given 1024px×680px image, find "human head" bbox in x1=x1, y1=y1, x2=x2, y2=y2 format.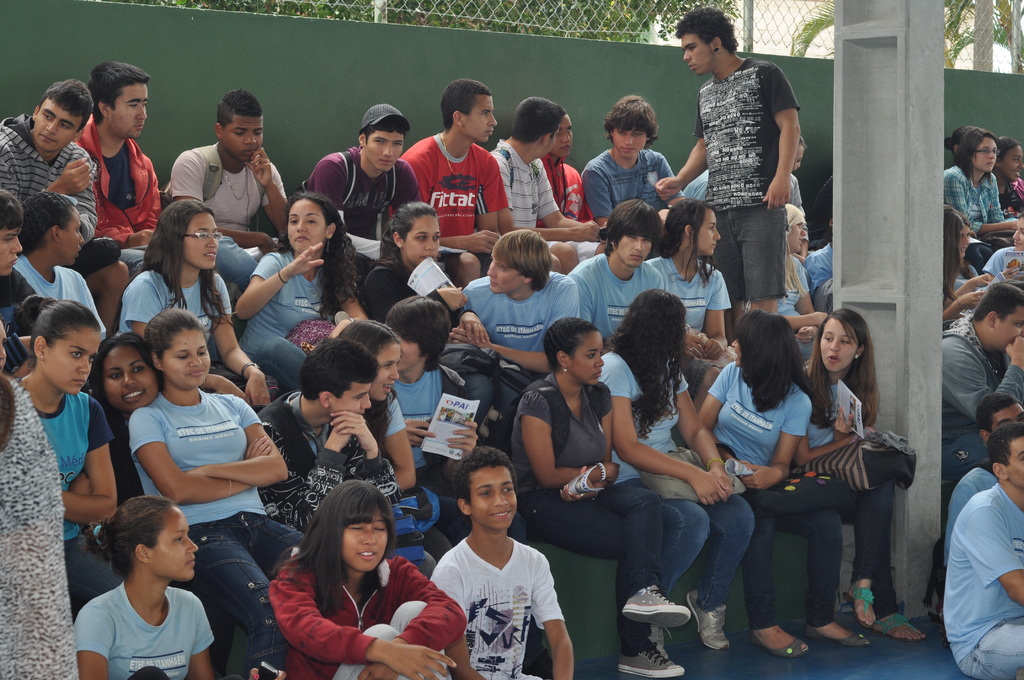
x1=975, y1=282, x2=1023, y2=355.
